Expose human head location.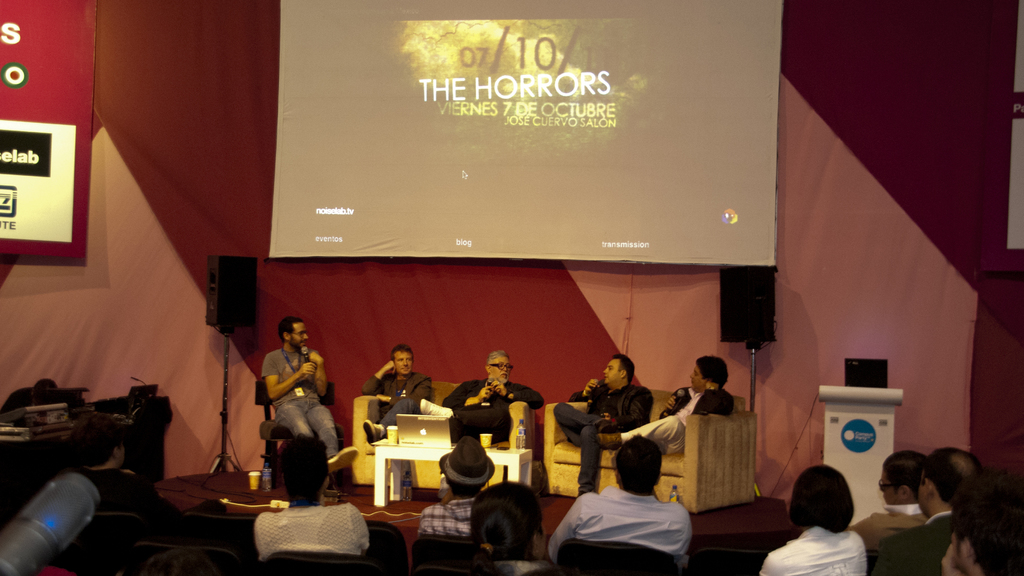
Exposed at (440,440,491,500).
